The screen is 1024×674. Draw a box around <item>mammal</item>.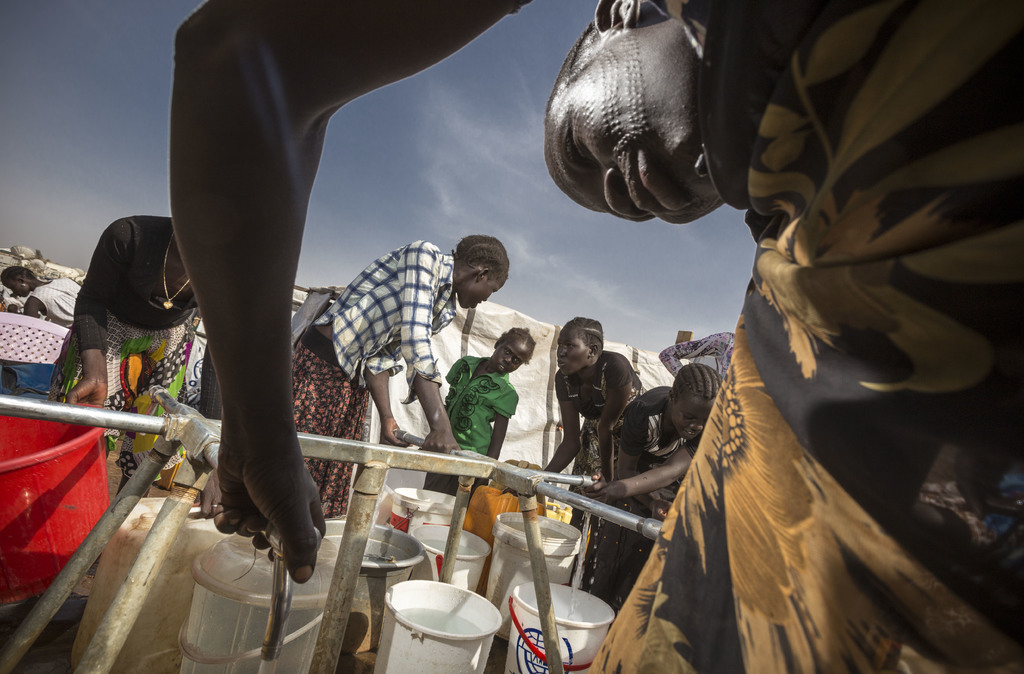
{"x1": 43, "y1": 204, "x2": 207, "y2": 492}.
